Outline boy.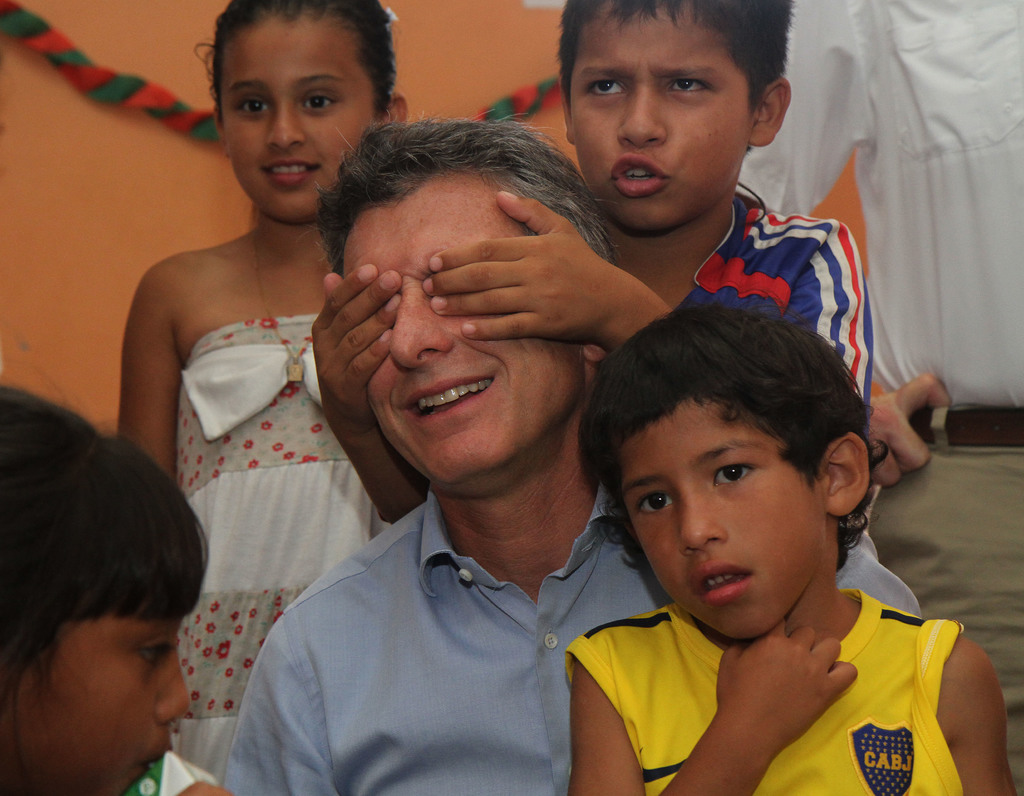
Outline: l=573, t=299, r=1023, b=795.
